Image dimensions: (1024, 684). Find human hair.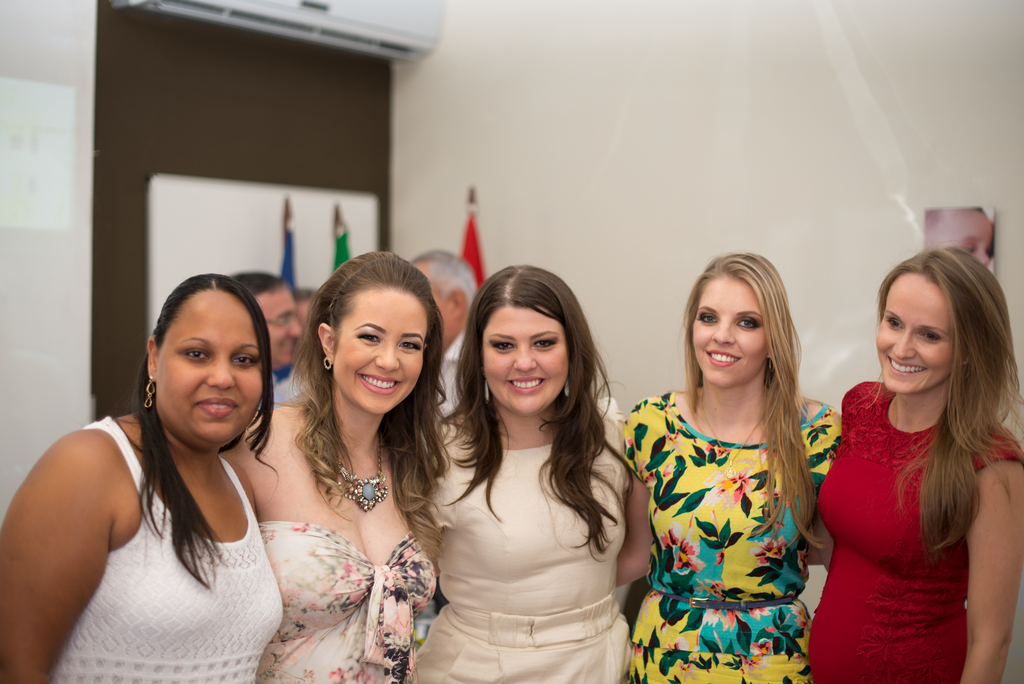
bbox=(125, 268, 289, 572).
